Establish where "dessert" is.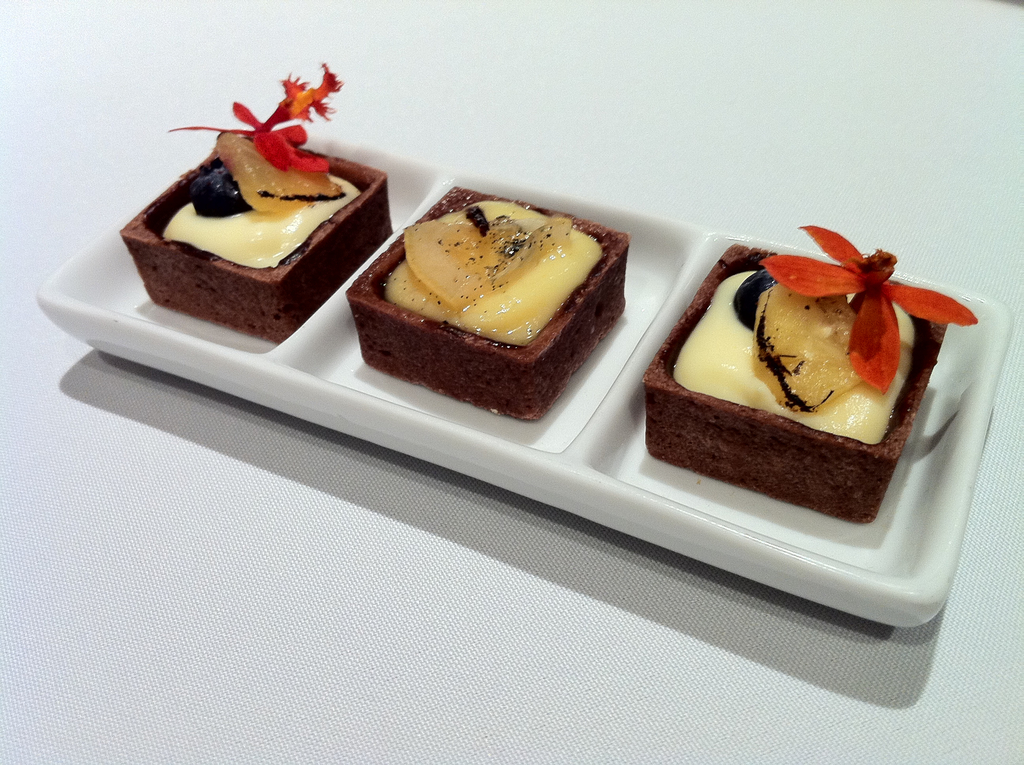
Established at (left=347, top=186, right=633, bottom=415).
